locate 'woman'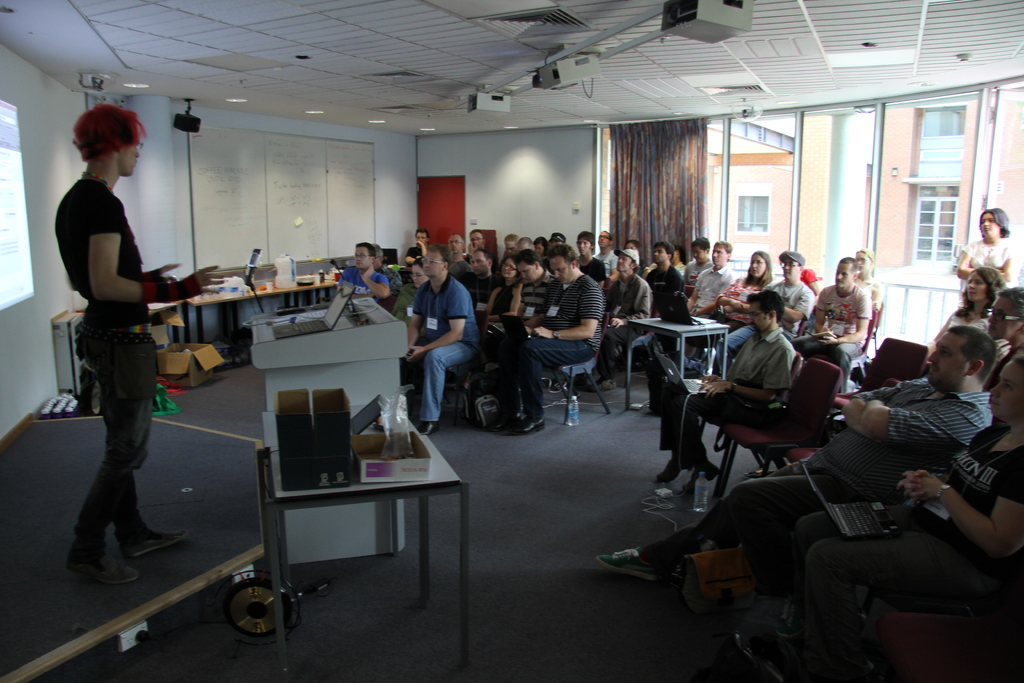
crop(957, 204, 1019, 313)
